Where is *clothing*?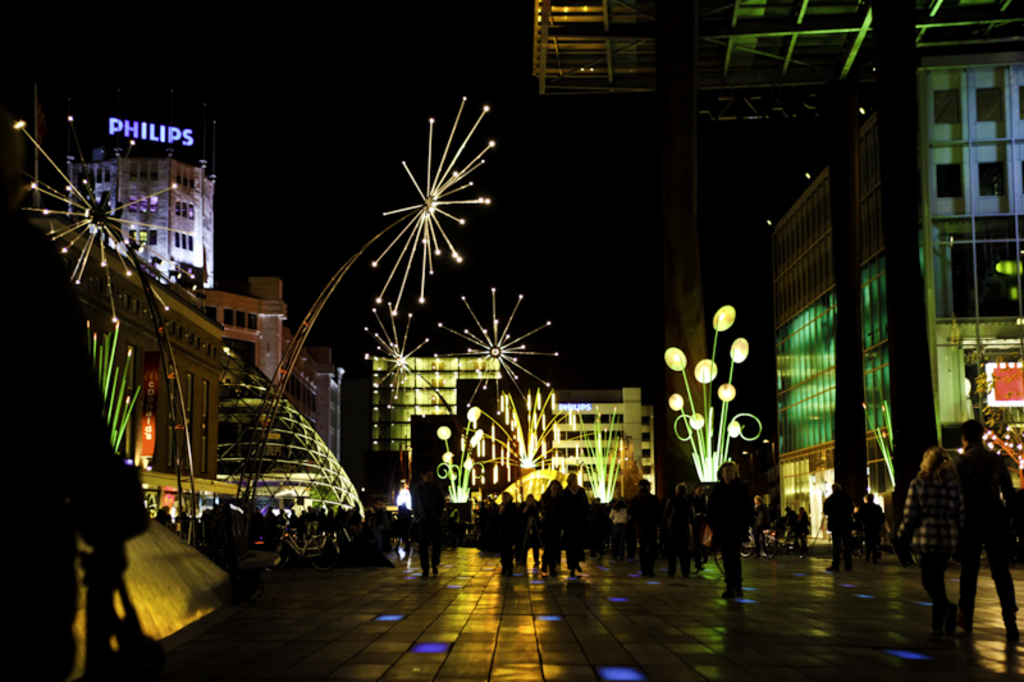
bbox=(671, 489, 699, 564).
